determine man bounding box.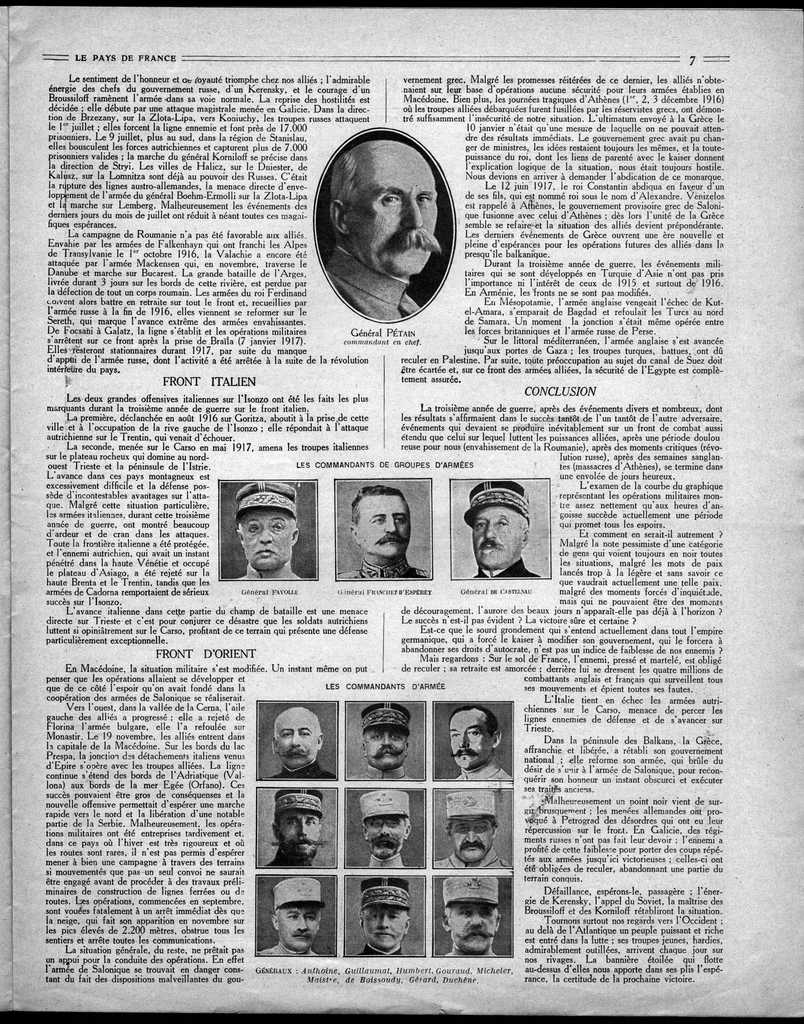
Determined: [258,877,321,957].
